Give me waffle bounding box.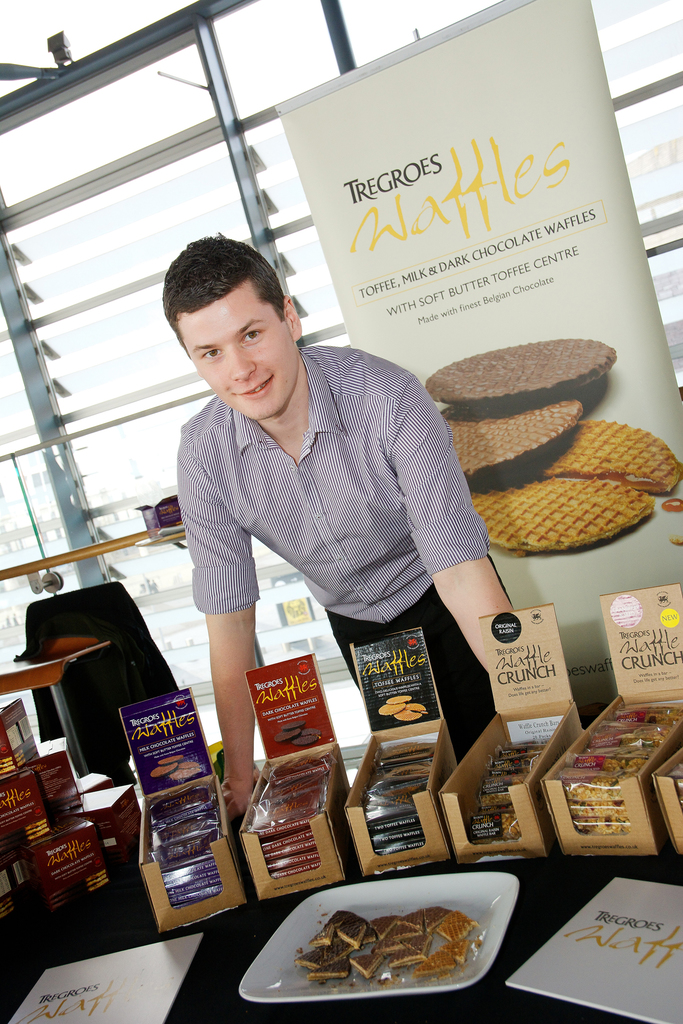
x1=387, y1=695, x2=413, y2=705.
